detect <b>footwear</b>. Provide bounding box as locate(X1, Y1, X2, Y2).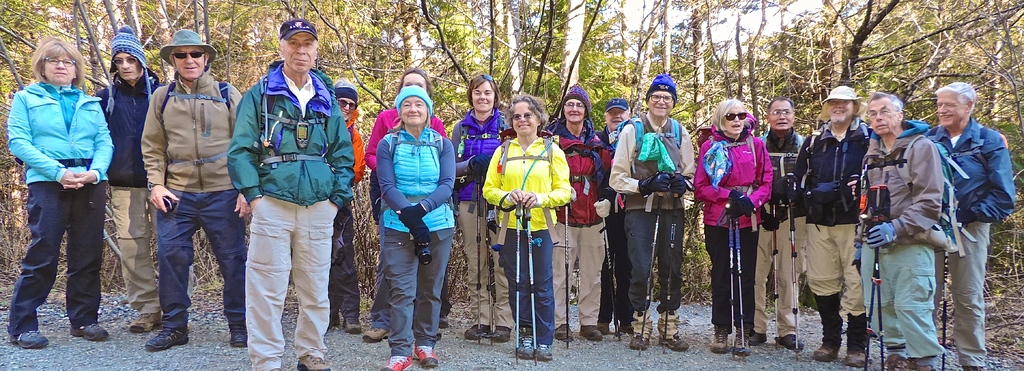
locate(514, 331, 534, 362).
